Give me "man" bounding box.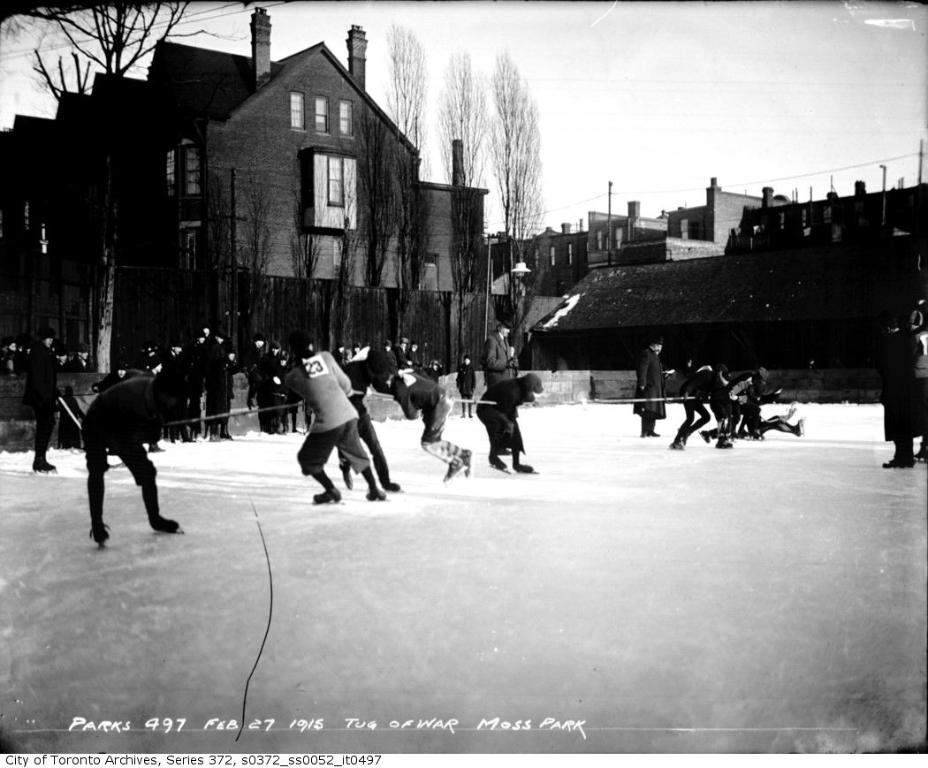
select_region(640, 338, 669, 438).
